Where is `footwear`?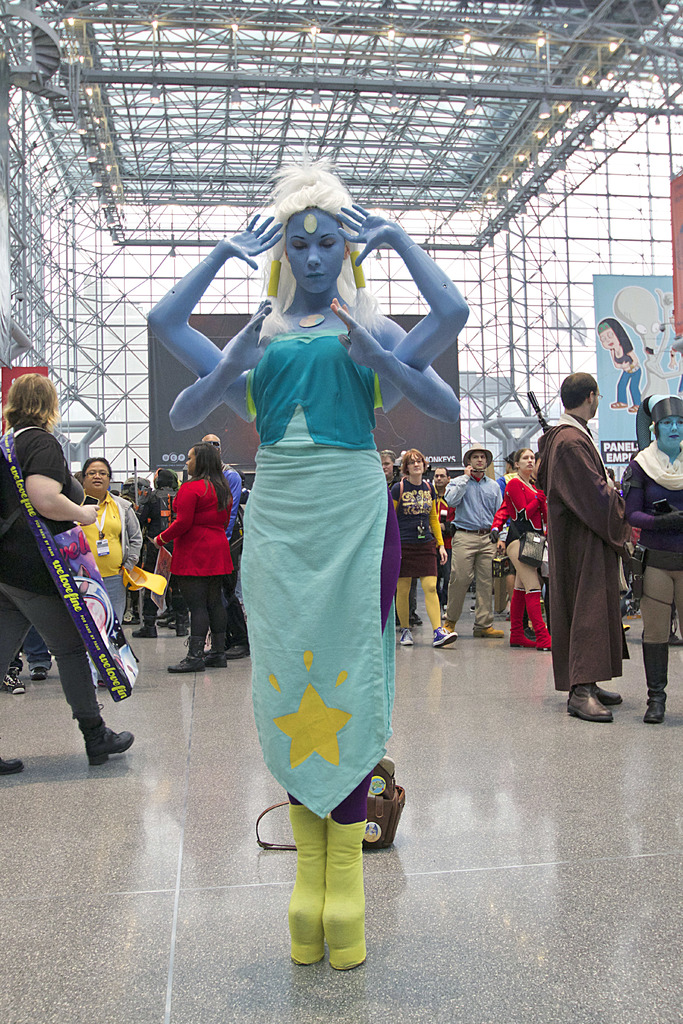
(x1=434, y1=623, x2=459, y2=646).
